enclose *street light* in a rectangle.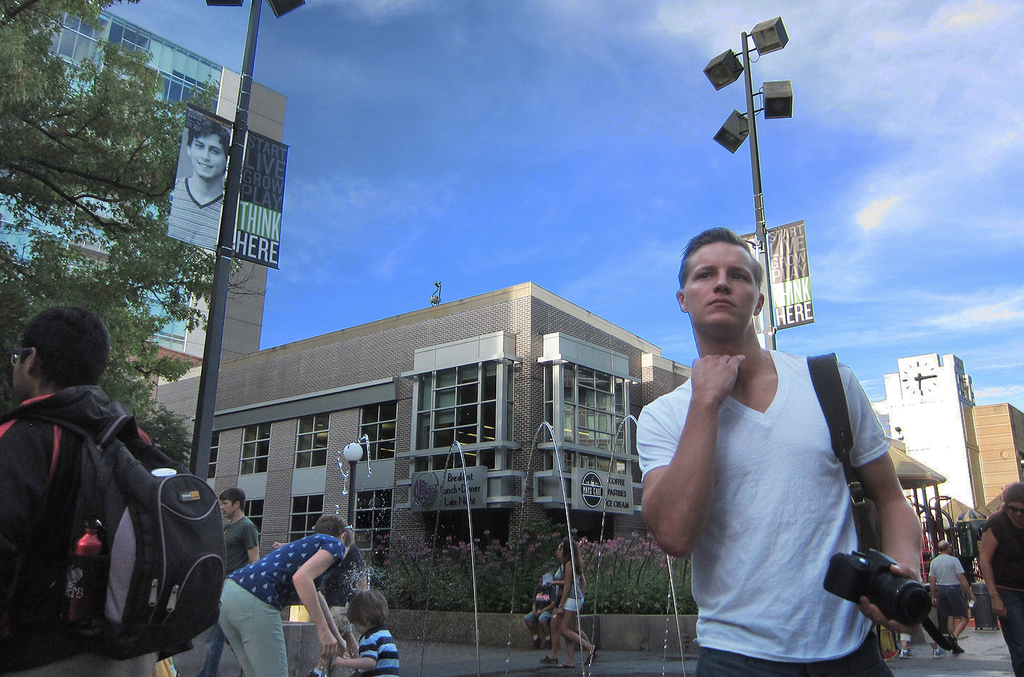
<region>189, 0, 309, 481</region>.
